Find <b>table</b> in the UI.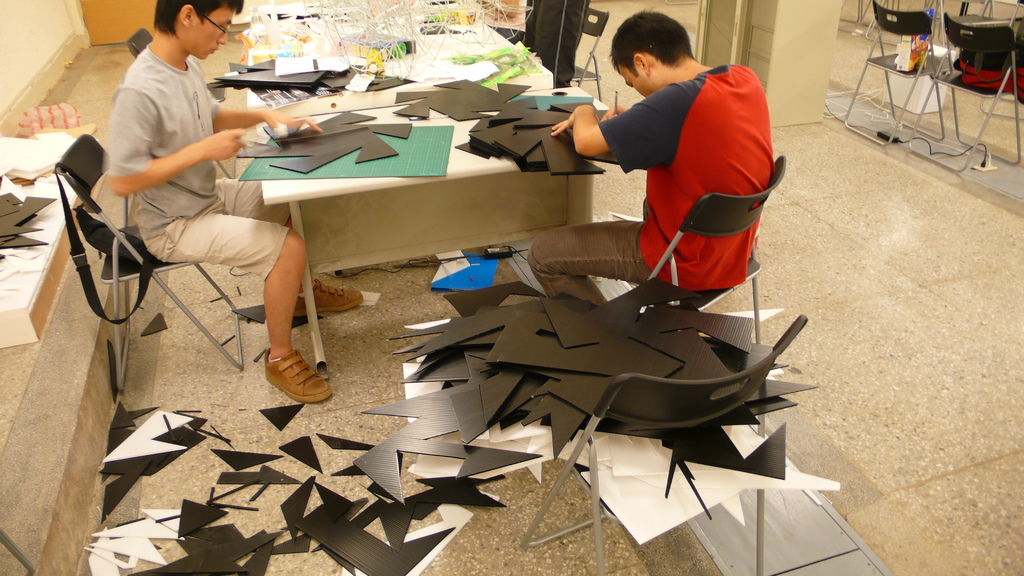
UI element at [x1=277, y1=83, x2=615, y2=382].
